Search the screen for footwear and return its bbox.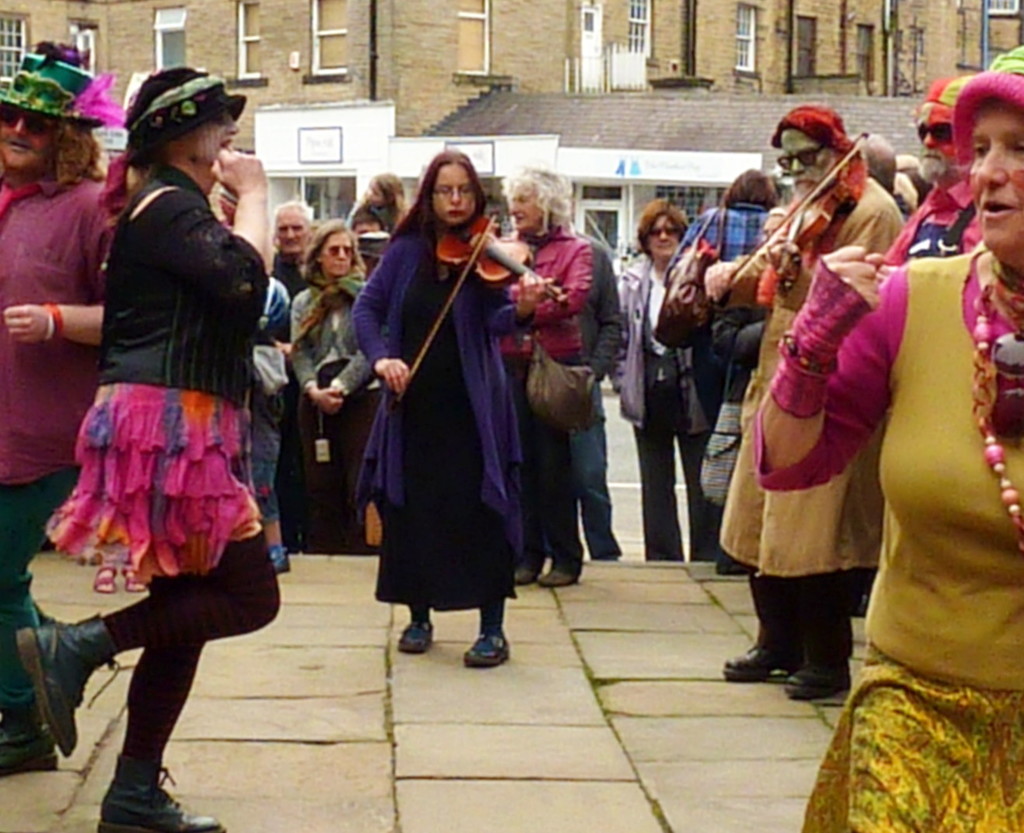
Found: detection(16, 613, 102, 758).
